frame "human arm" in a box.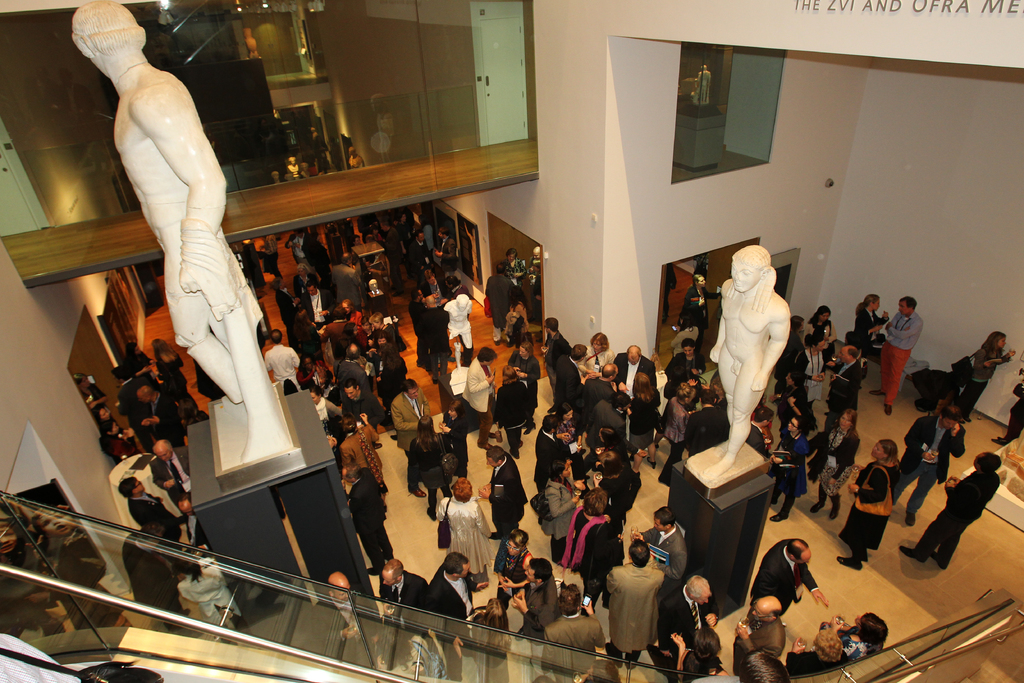
605/570/612/594.
